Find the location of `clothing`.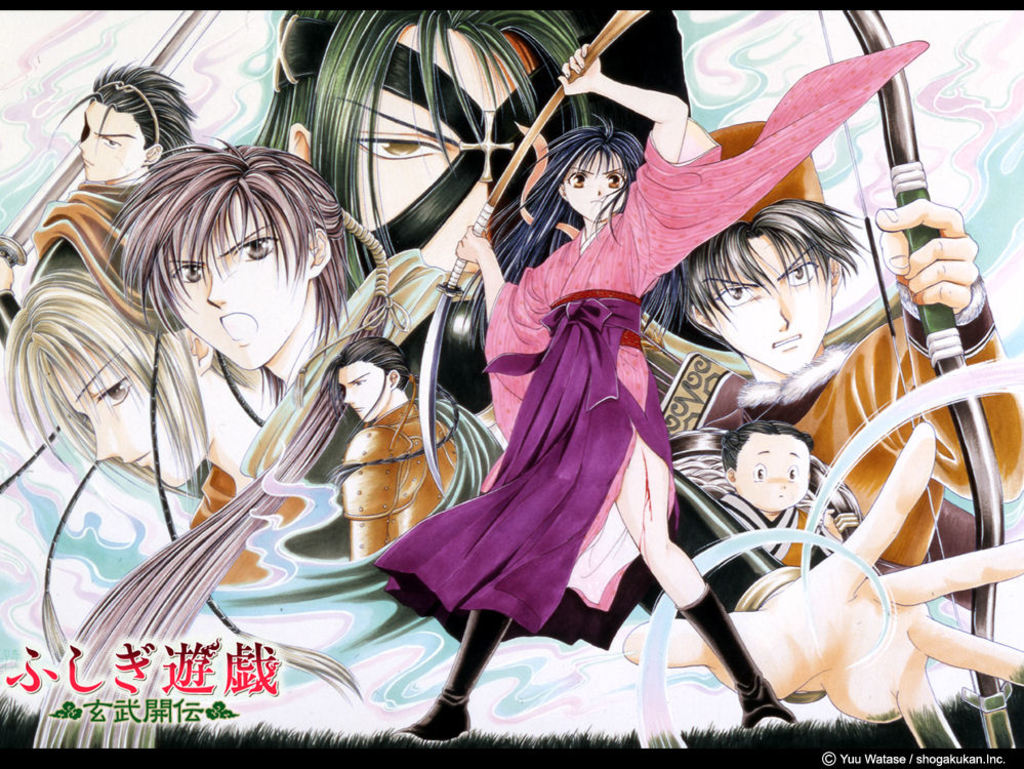
Location: Rect(725, 315, 1021, 569).
